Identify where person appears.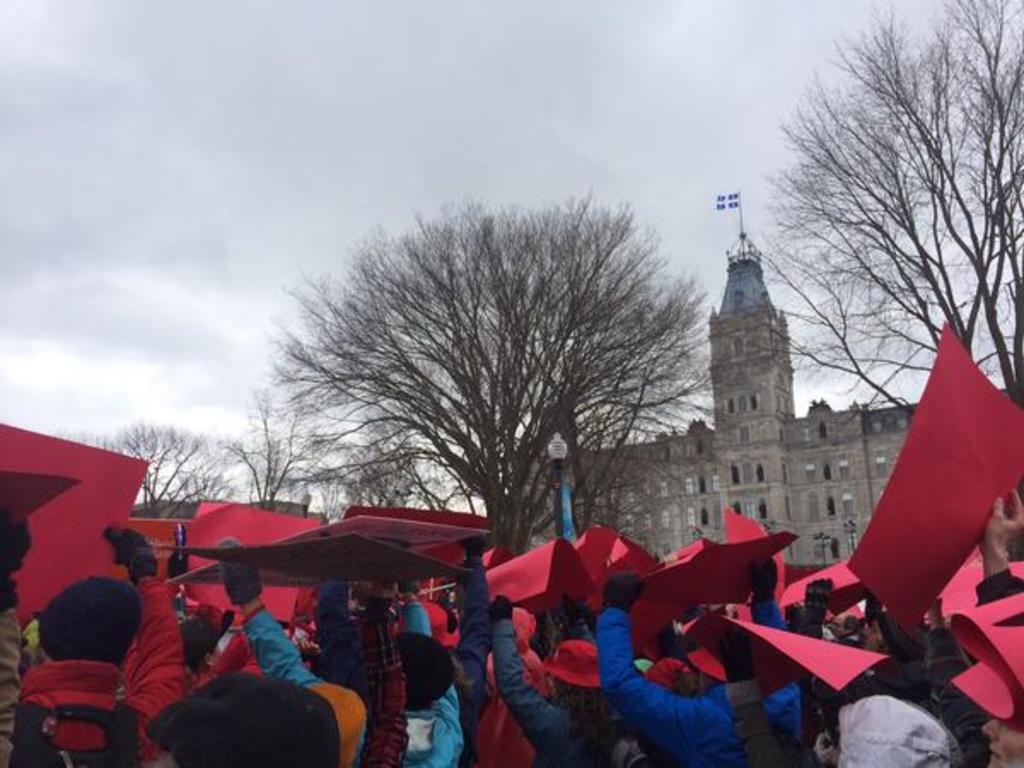
Appears at bbox=(5, 575, 150, 756).
